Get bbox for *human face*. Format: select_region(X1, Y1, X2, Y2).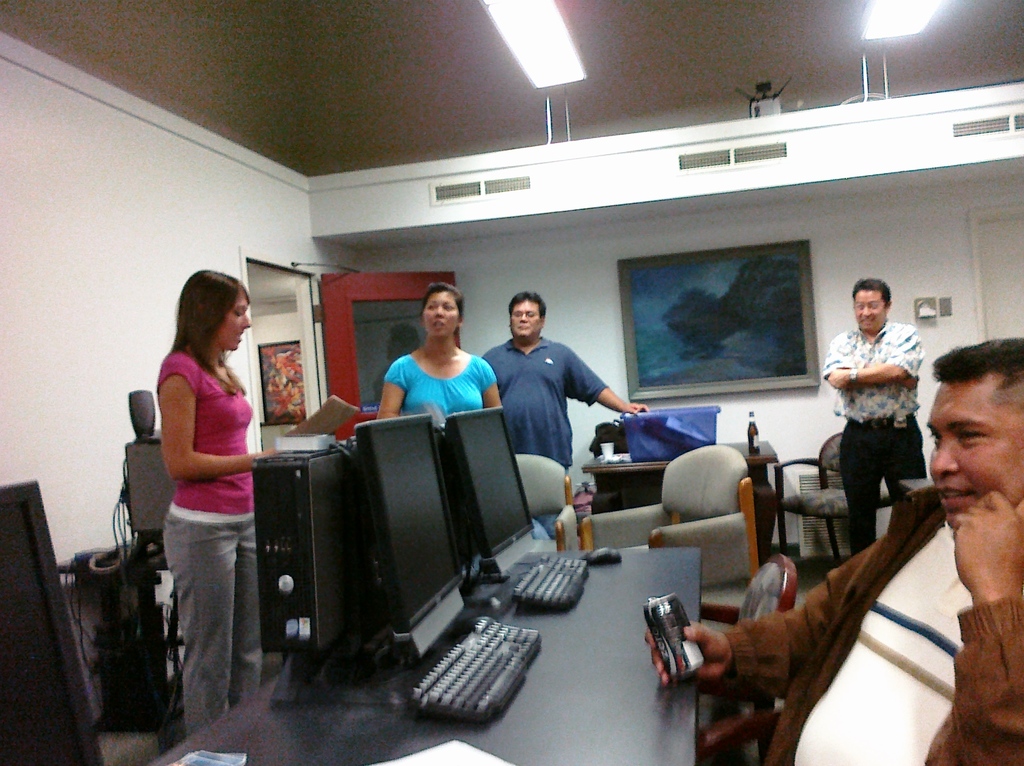
select_region(216, 293, 250, 350).
